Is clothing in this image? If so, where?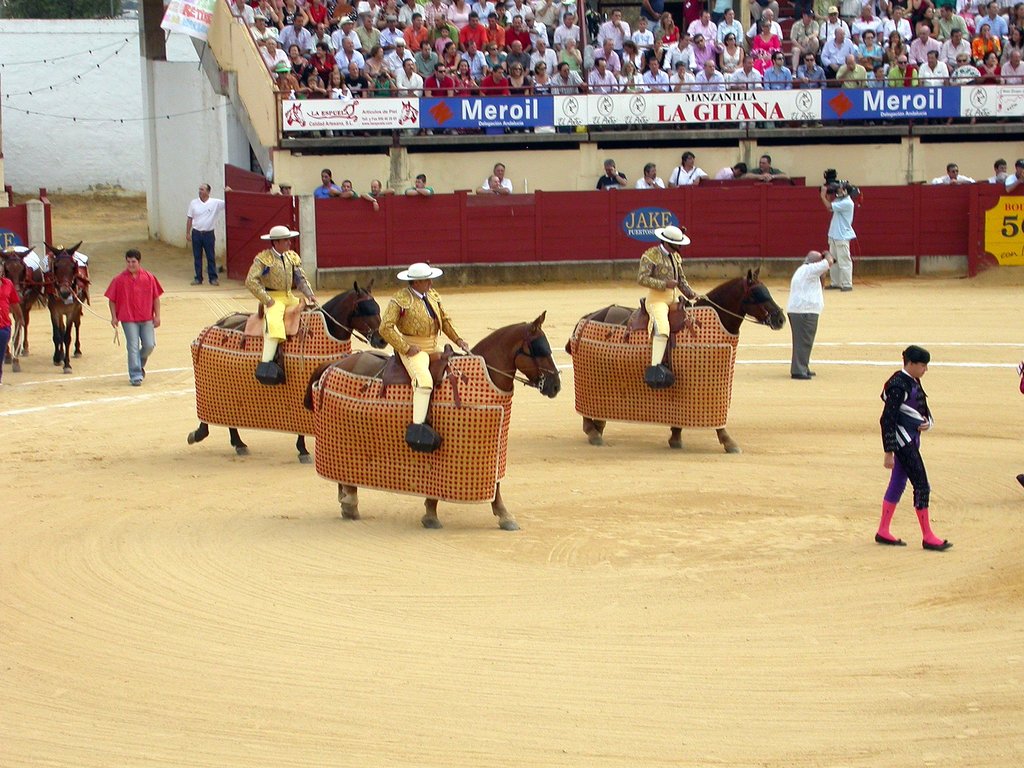
Yes, at x1=855 y1=20 x2=883 y2=35.
